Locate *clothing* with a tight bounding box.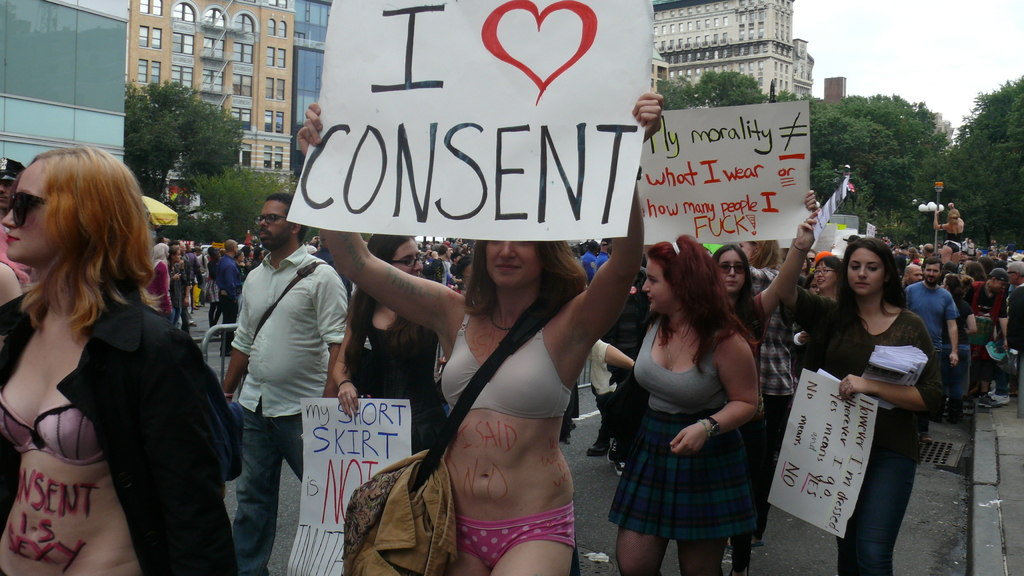
left=10, top=221, right=242, bottom=574.
